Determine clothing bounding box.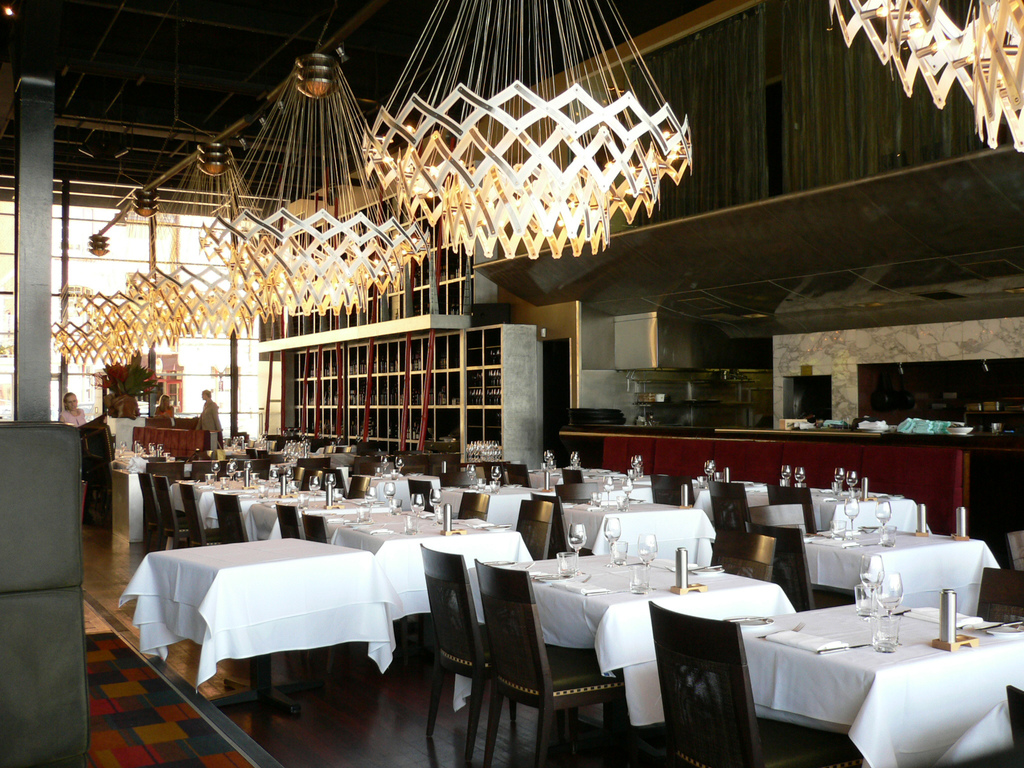
Determined: [112,533,403,694].
